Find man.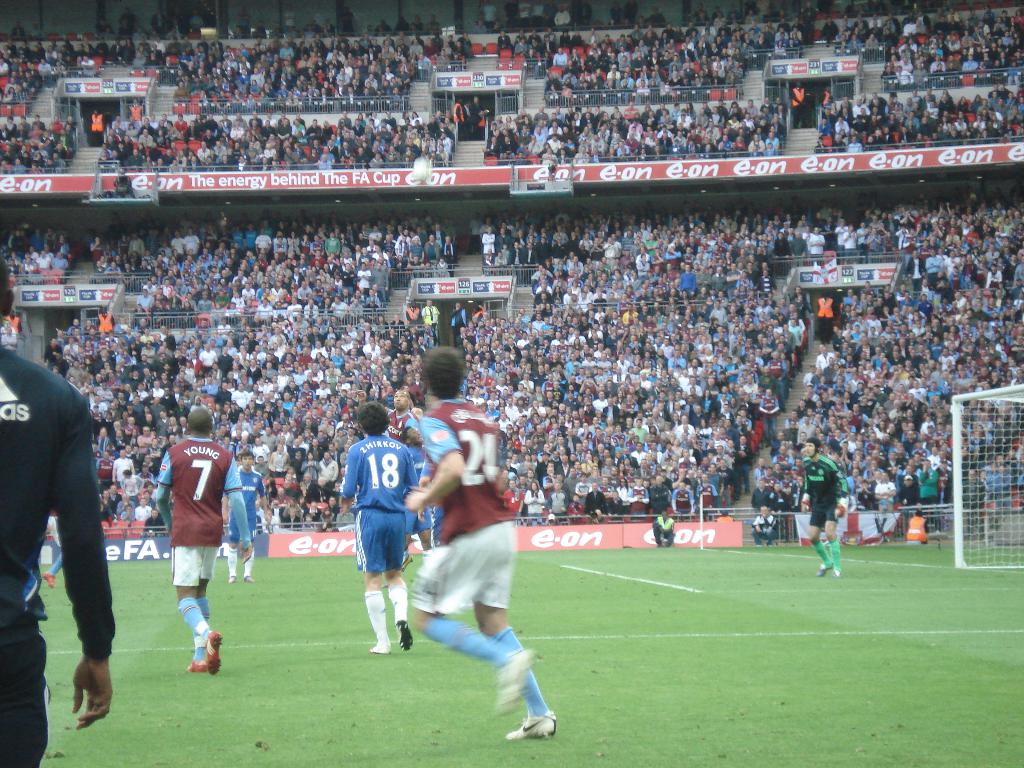
Rect(339, 397, 420, 657).
